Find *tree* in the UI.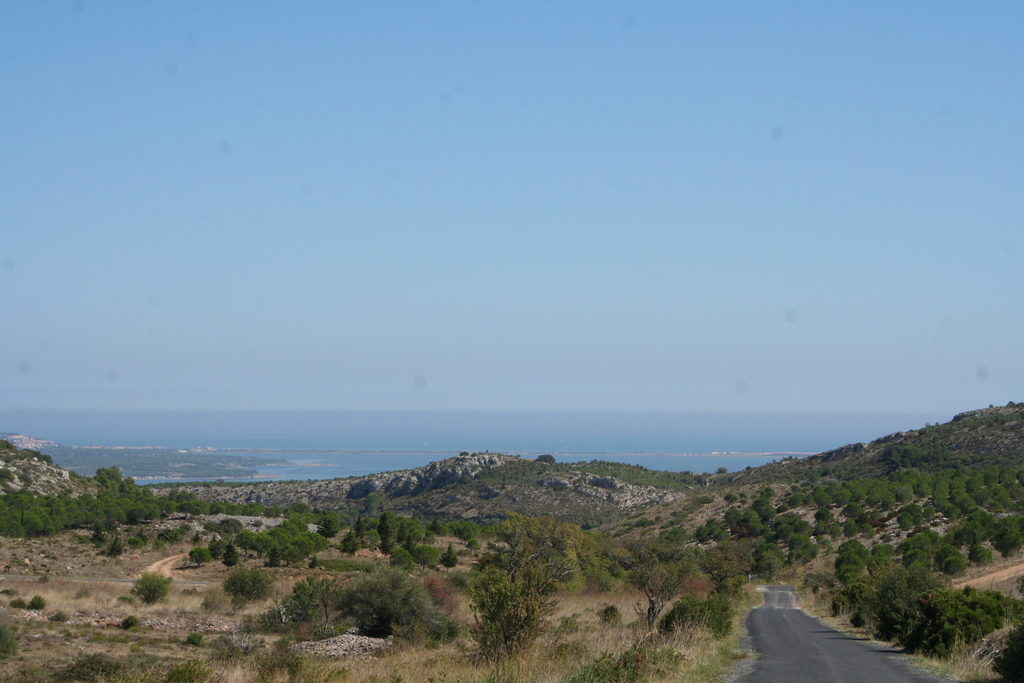
UI element at box=[194, 548, 204, 563].
